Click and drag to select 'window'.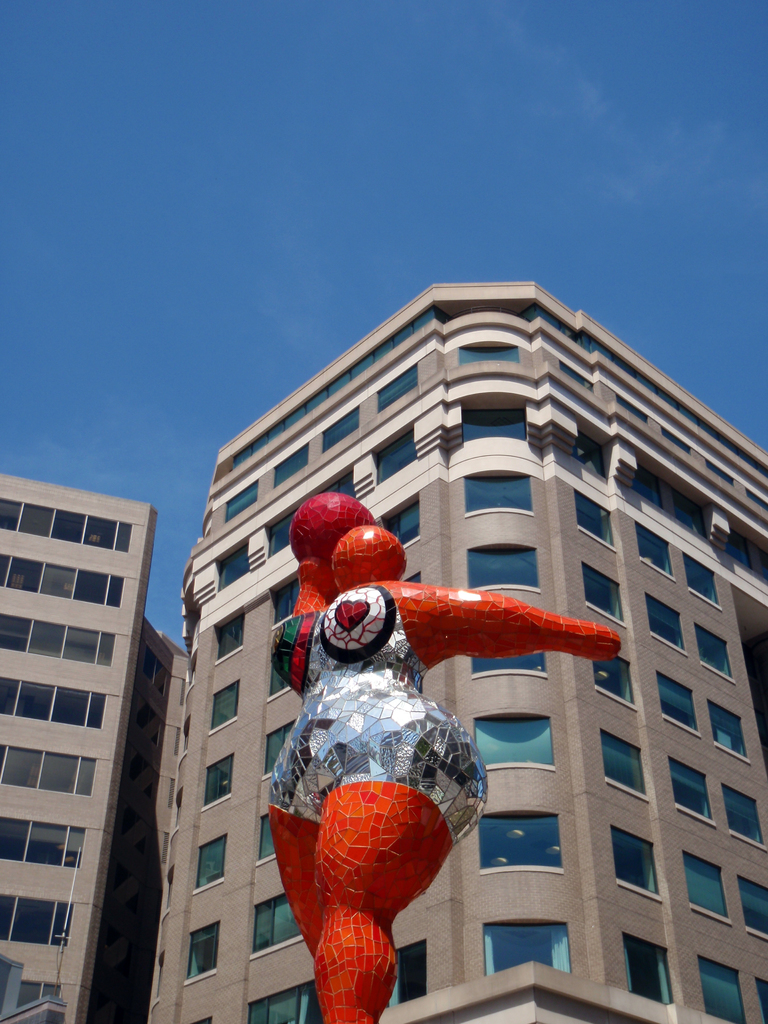
Selection: box=[659, 746, 719, 827].
